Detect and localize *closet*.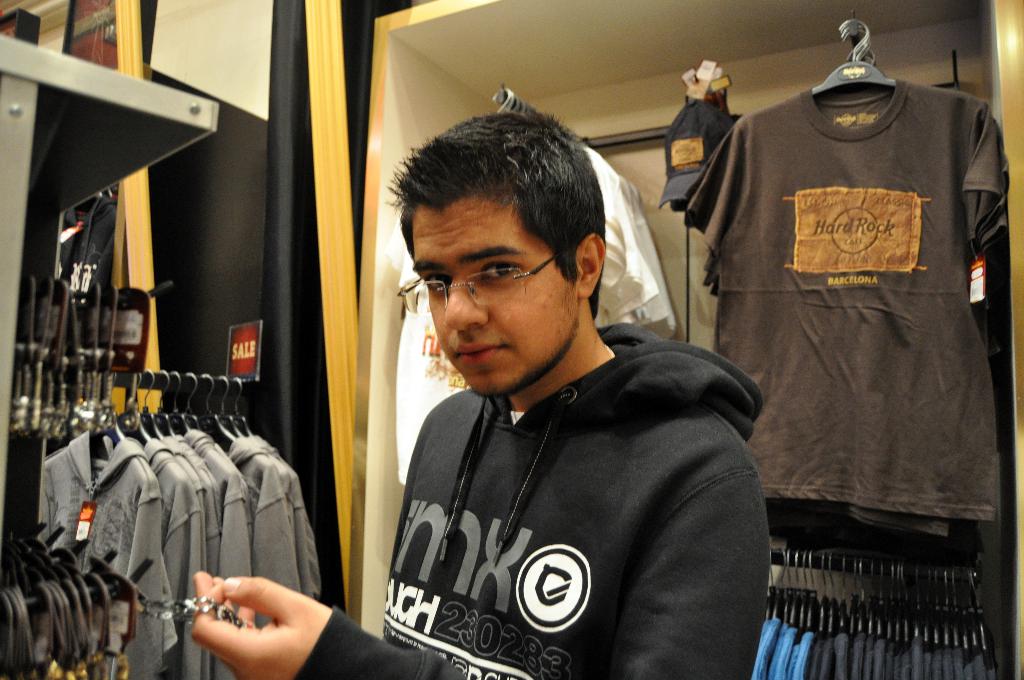
Localized at 358 0 1023 679.
